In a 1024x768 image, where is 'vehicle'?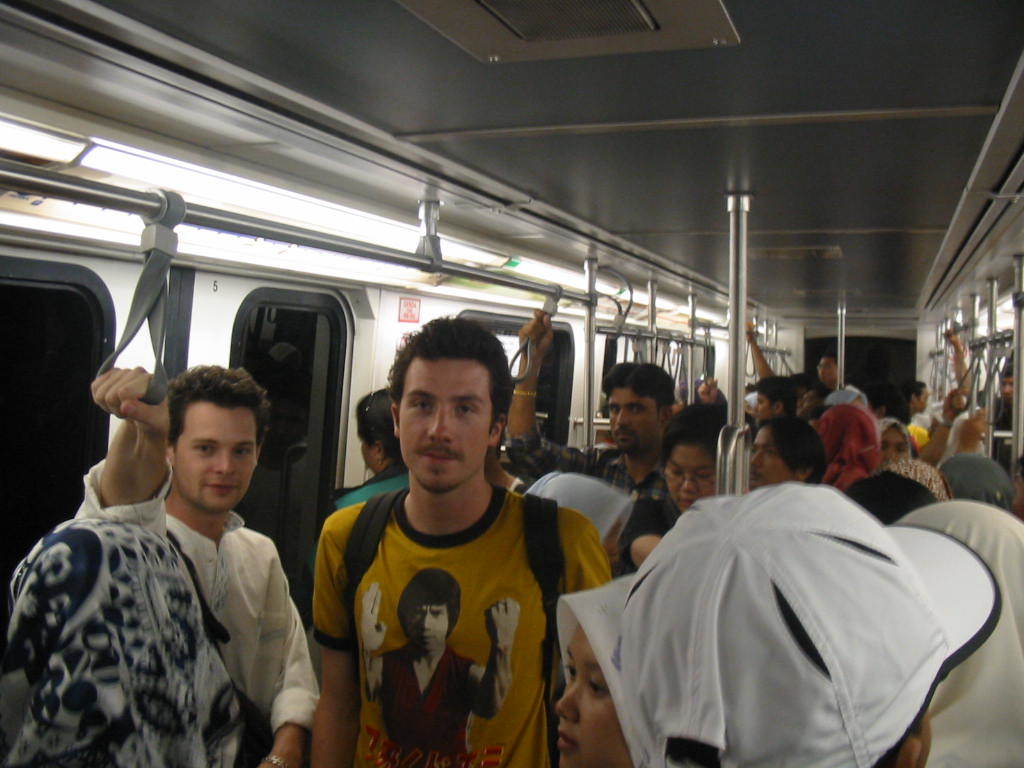
[0,0,1023,767].
